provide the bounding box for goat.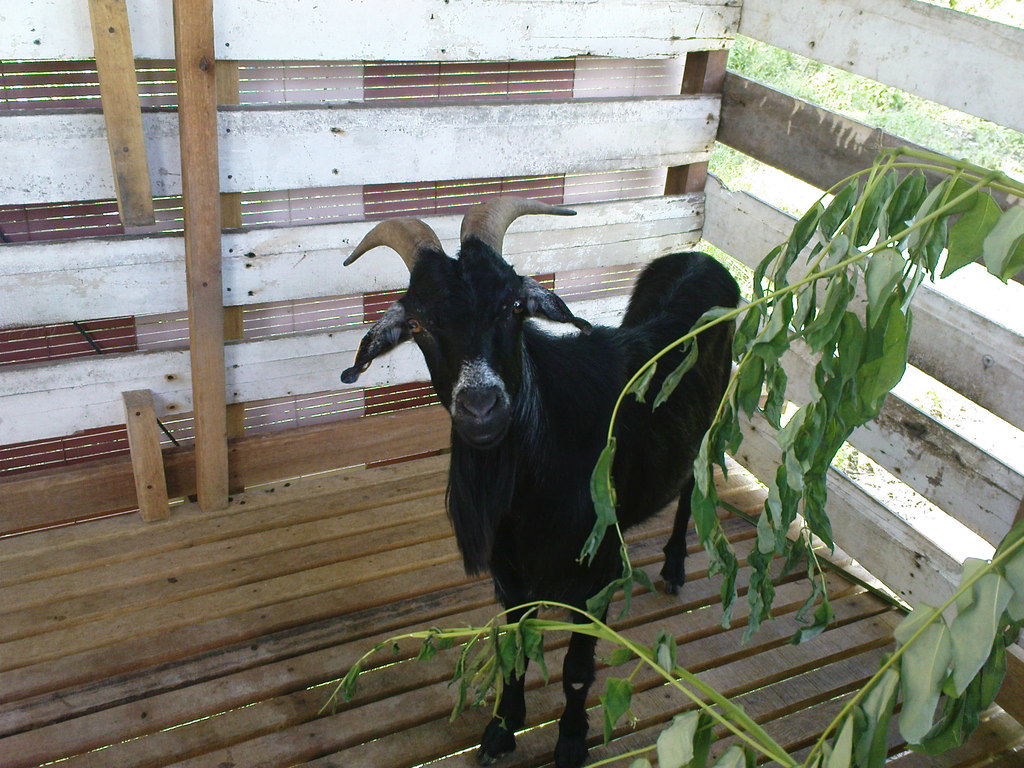
x1=341, y1=196, x2=743, y2=767.
